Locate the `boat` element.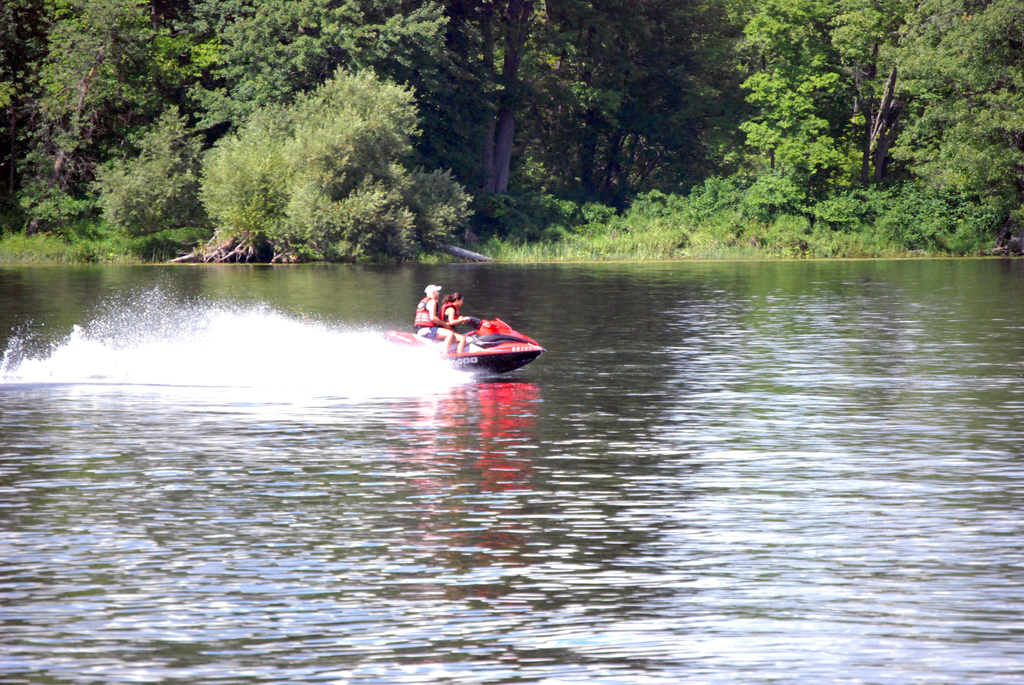
Element bbox: 398 289 551 384.
